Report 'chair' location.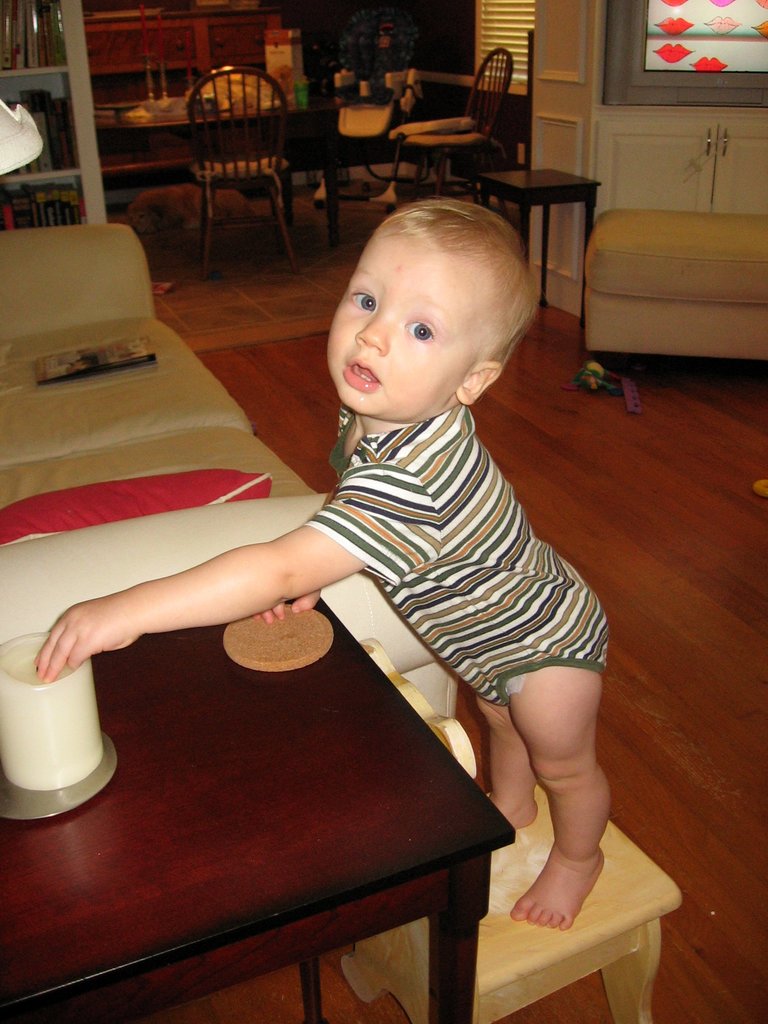
Report: bbox=(339, 780, 687, 1023).
